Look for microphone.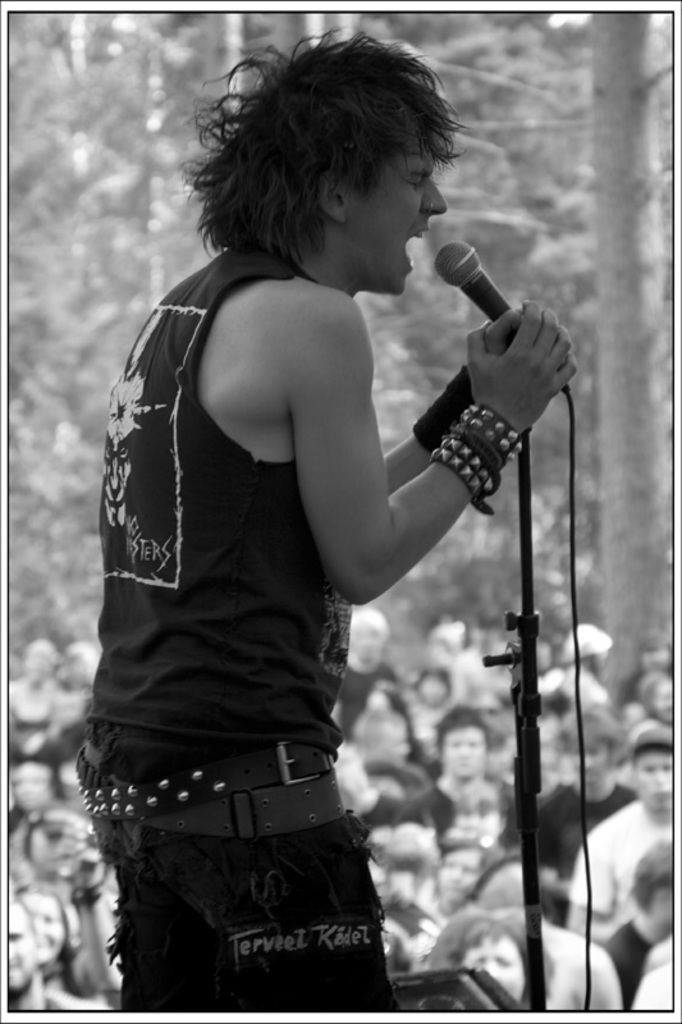
Found: x1=426, y1=236, x2=523, y2=374.
